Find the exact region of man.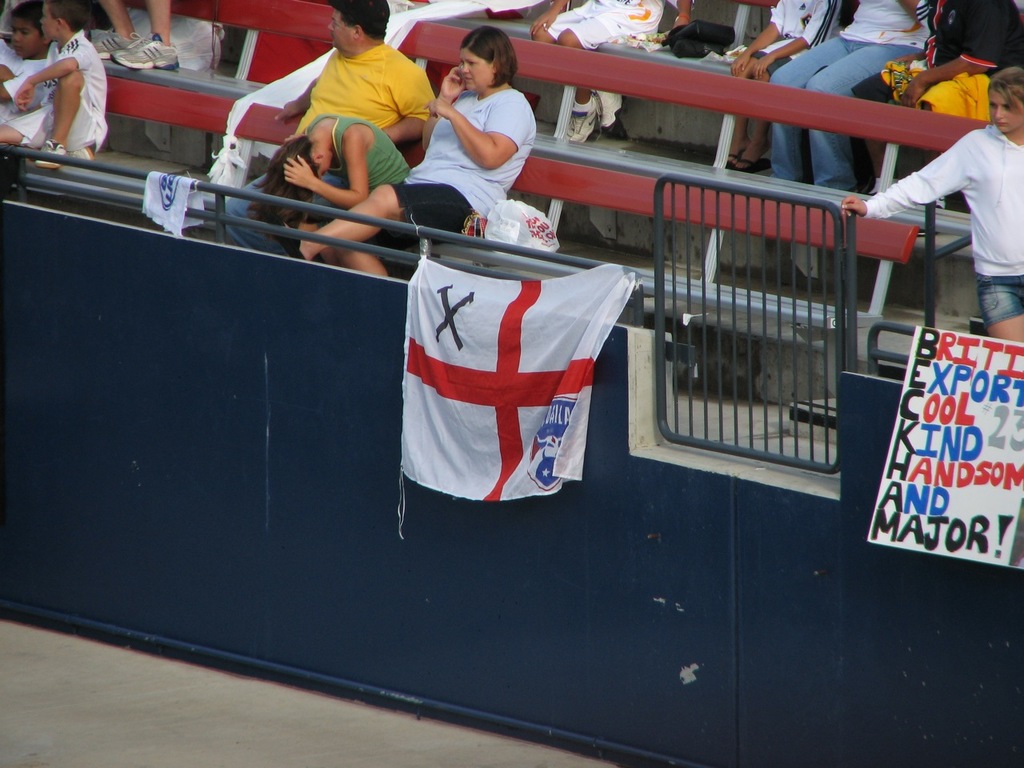
Exact region: crop(224, 0, 434, 257).
